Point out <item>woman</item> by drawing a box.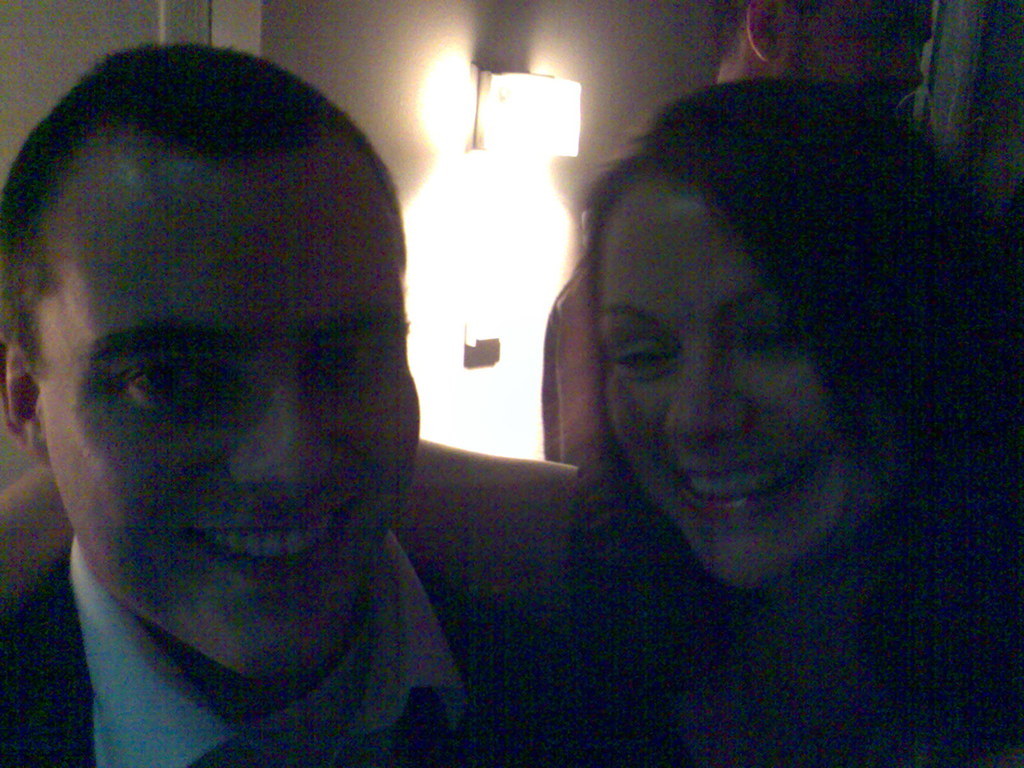
BBox(435, 69, 1023, 767).
